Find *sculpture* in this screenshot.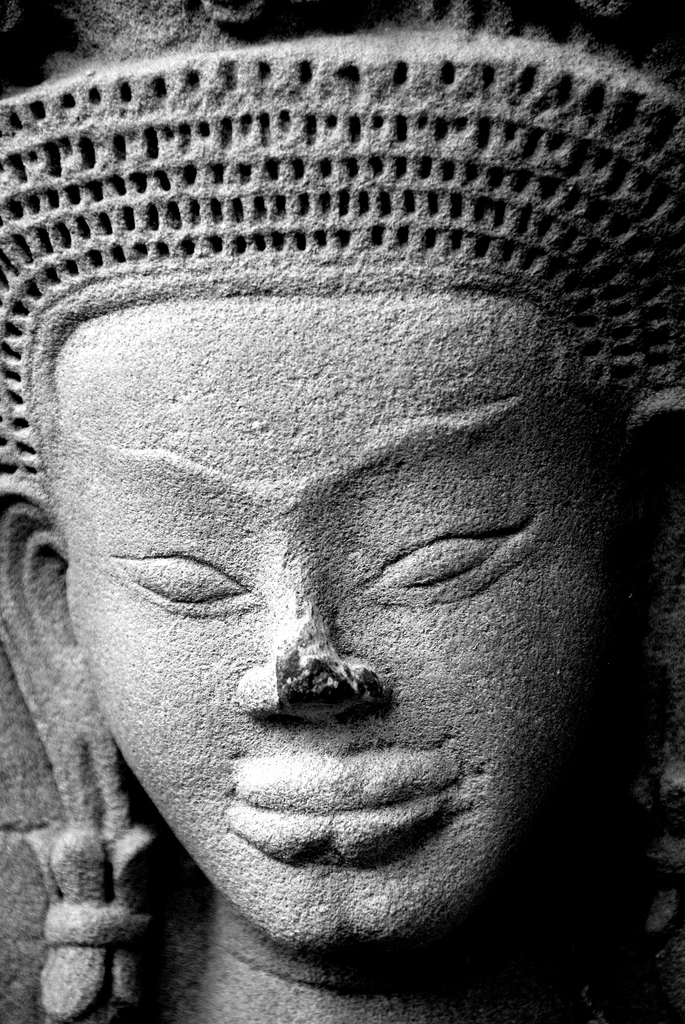
The bounding box for *sculpture* is locate(0, 0, 684, 1023).
